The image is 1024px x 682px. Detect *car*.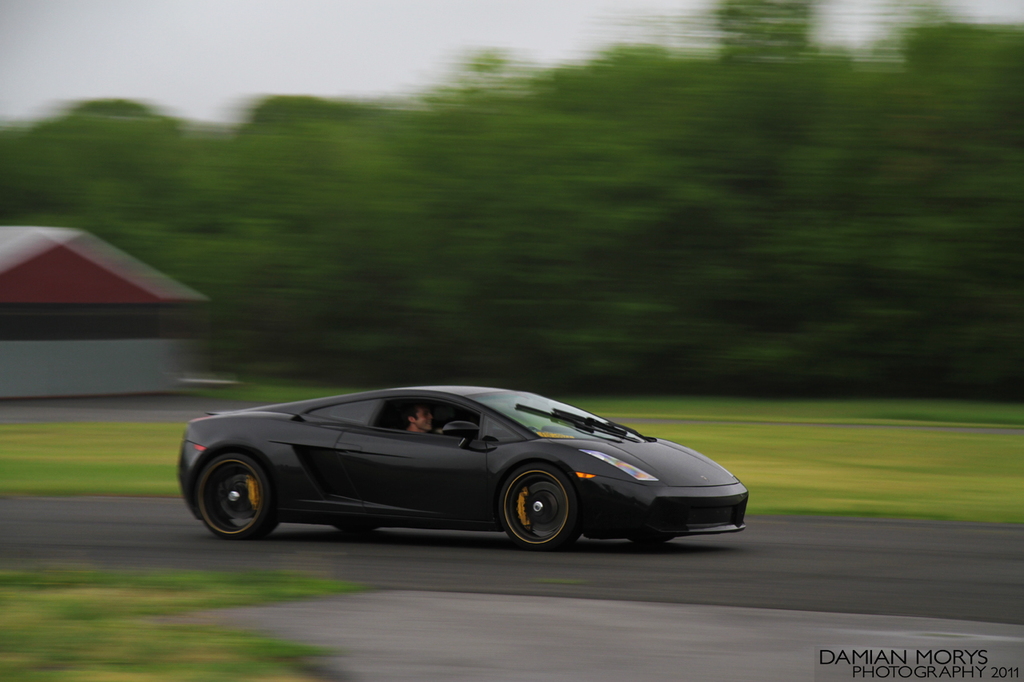
Detection: box=[174, 371, 750, 552].
